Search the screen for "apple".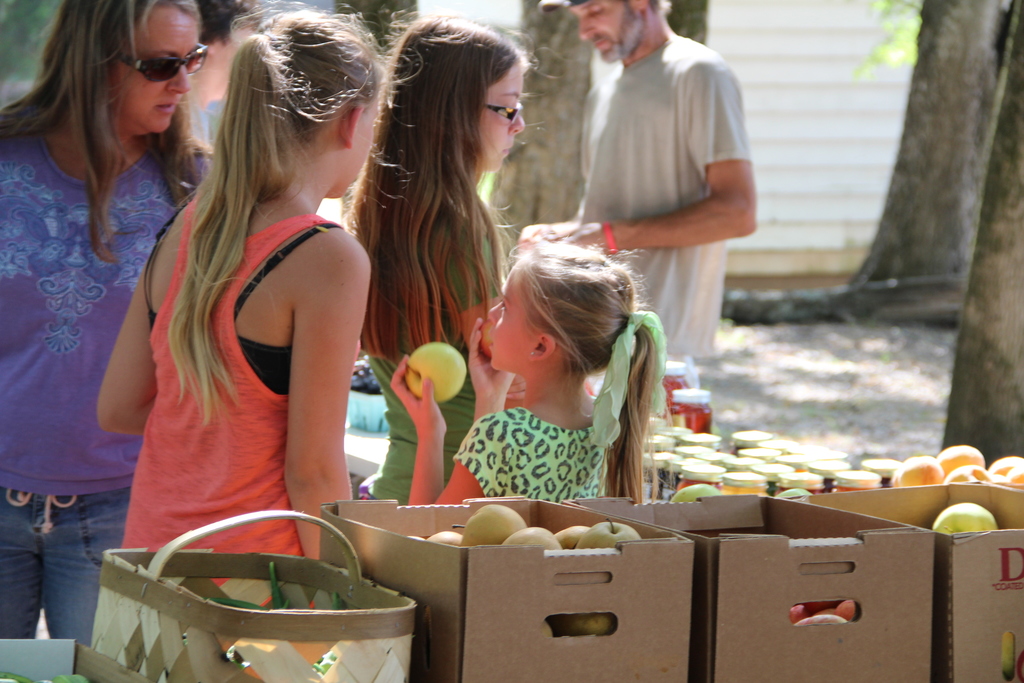
Found at 1001 630 1016 679.
